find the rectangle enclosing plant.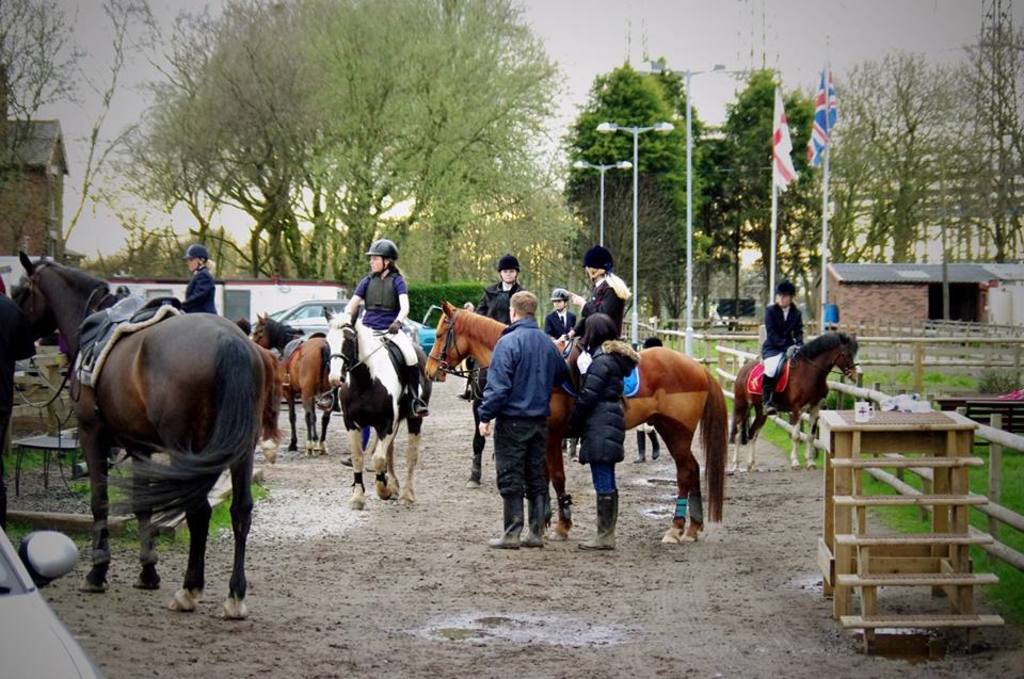
(68,468,90,495).
